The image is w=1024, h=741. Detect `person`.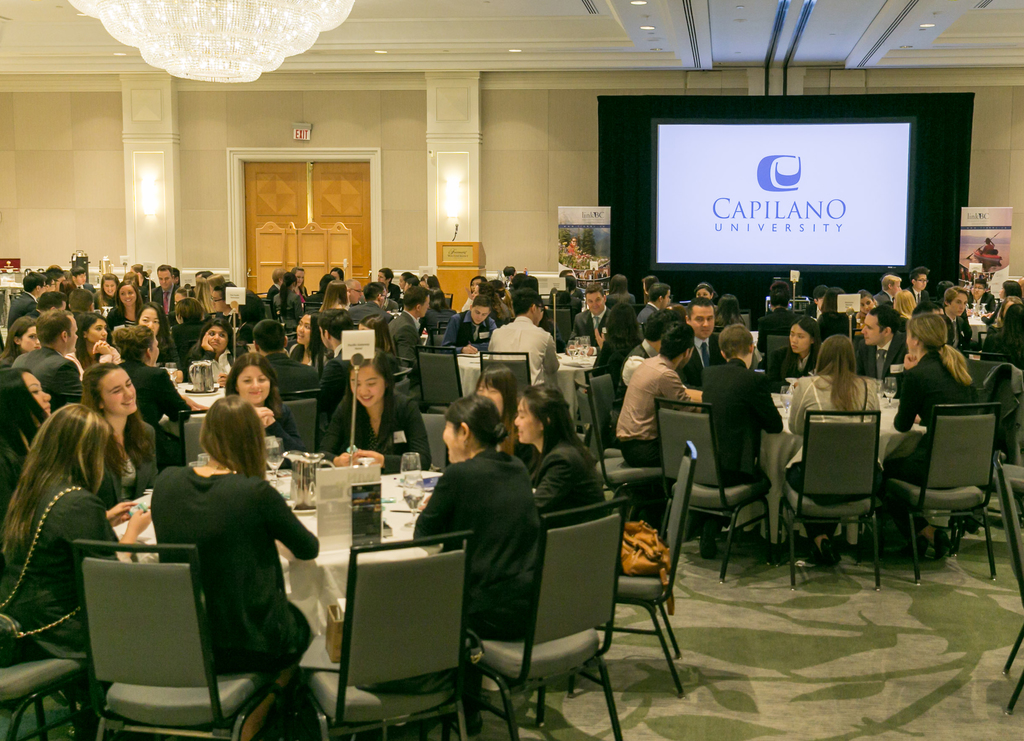
Detection: <region>92, 273, 120, 318</region>.
